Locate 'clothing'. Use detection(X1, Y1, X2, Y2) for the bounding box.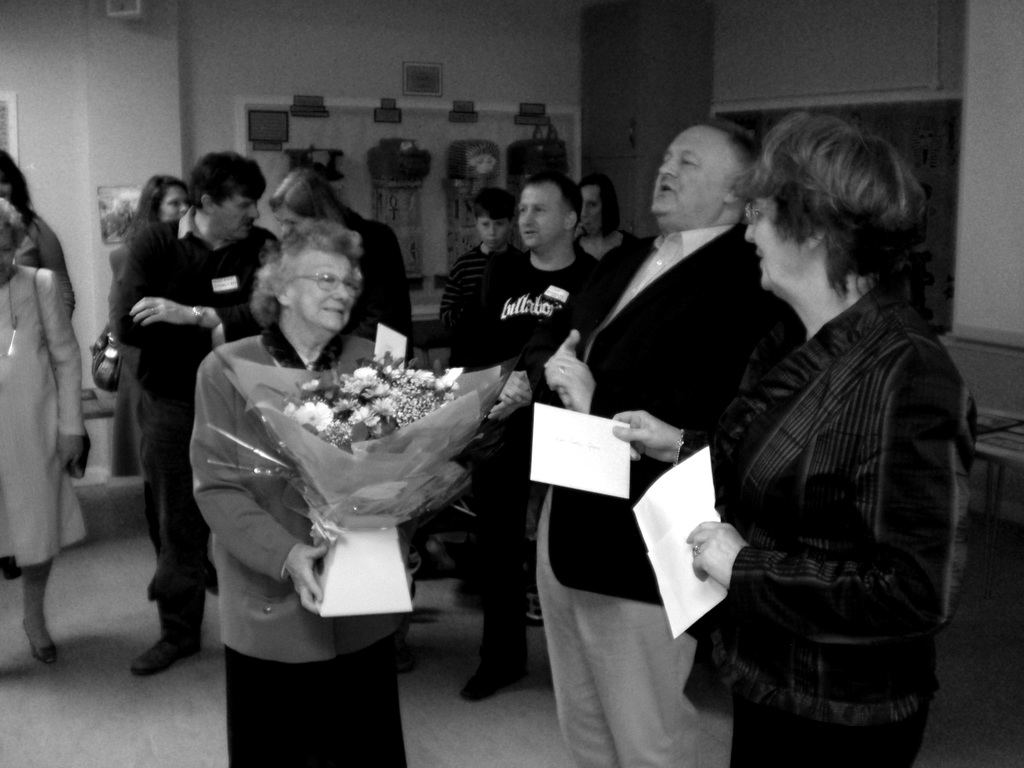
detection(530, 211, 805, 767).
